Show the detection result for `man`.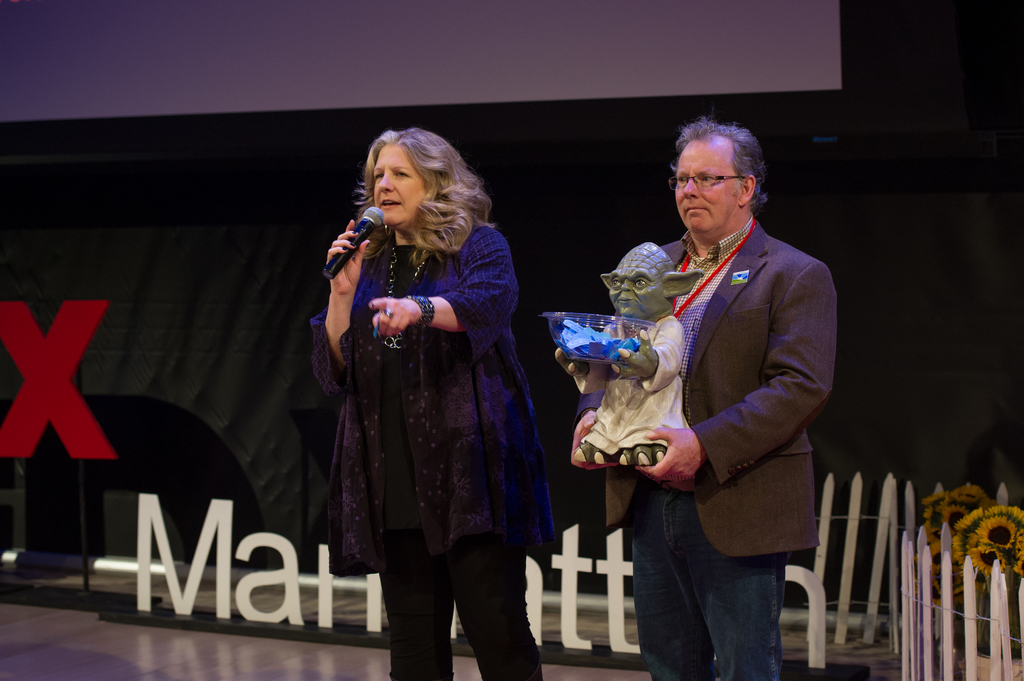
613,102,844,675.
